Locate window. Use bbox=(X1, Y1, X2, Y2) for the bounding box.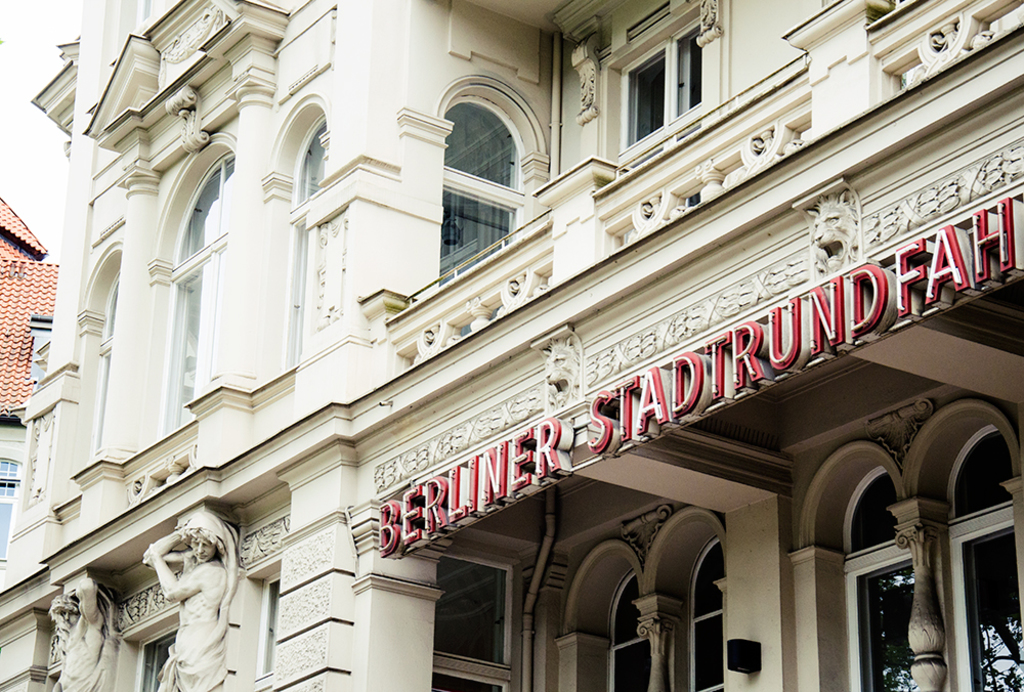
bbox=(258, 92, 333, 381).
